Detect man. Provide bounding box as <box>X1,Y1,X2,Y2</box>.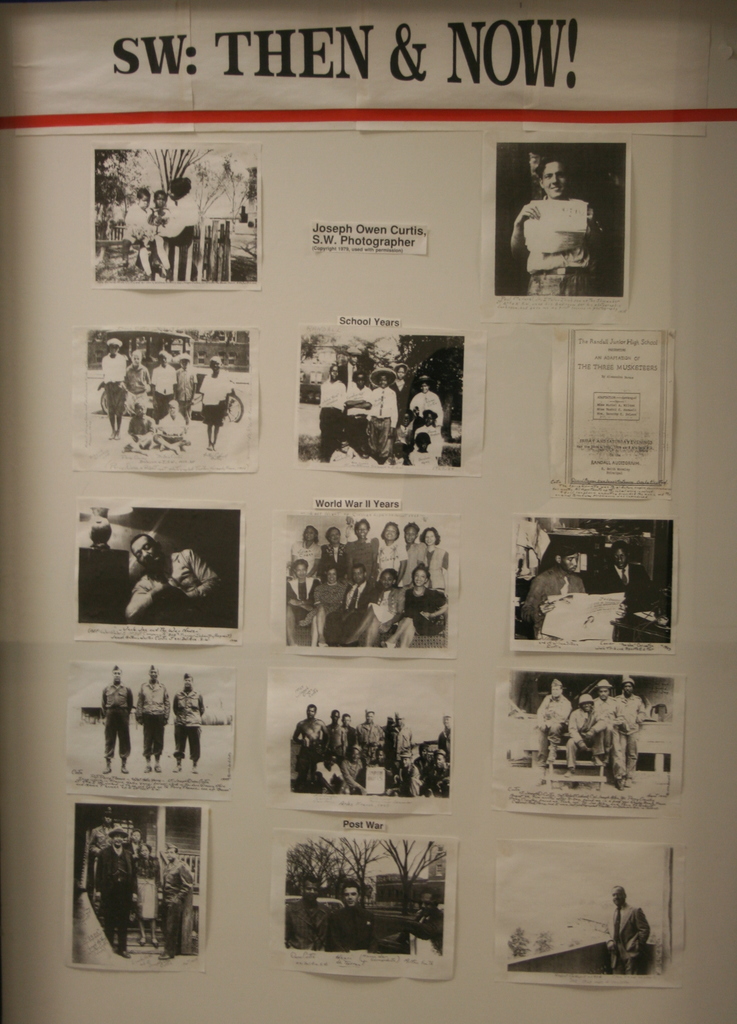
<box>564,694,606,771</box>.
